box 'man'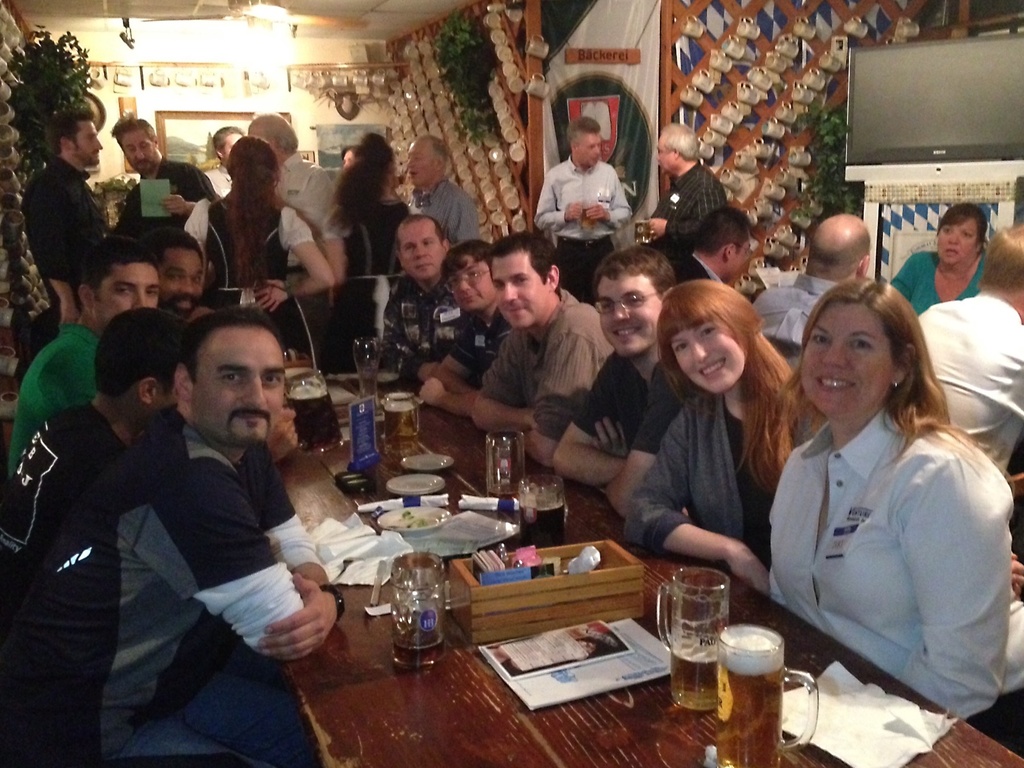
BBox(547, 243, 680, 517)
